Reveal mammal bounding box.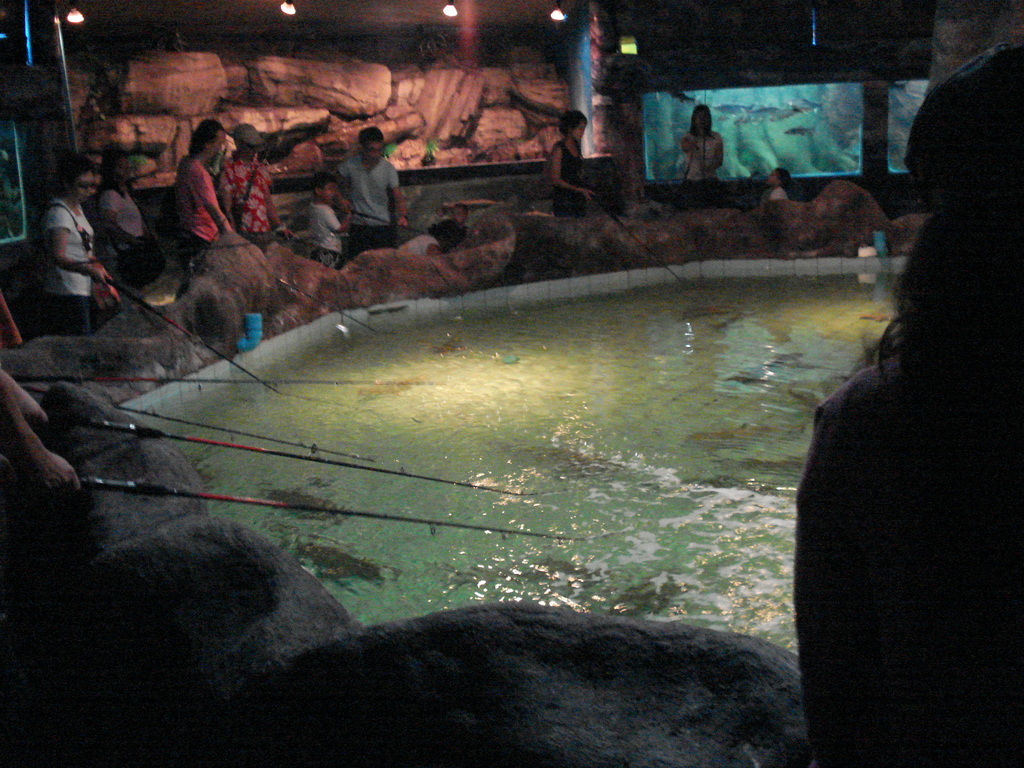
Revealed: x1=333, y1=123, x2=406, y2=258.
